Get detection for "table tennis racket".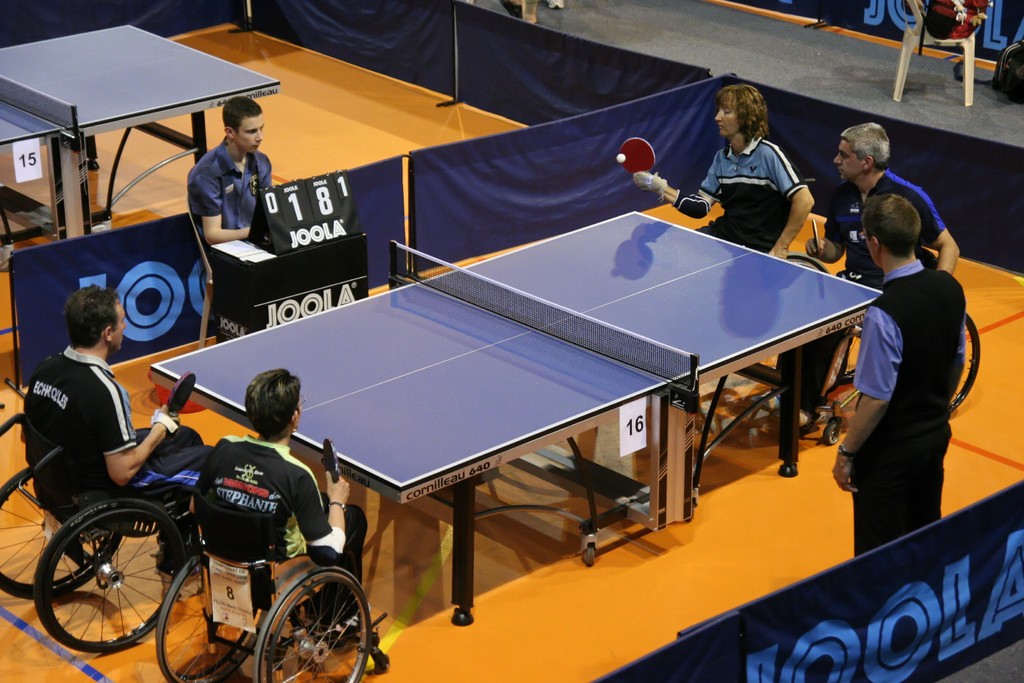
Detection: 813, 220, 822, 252.
